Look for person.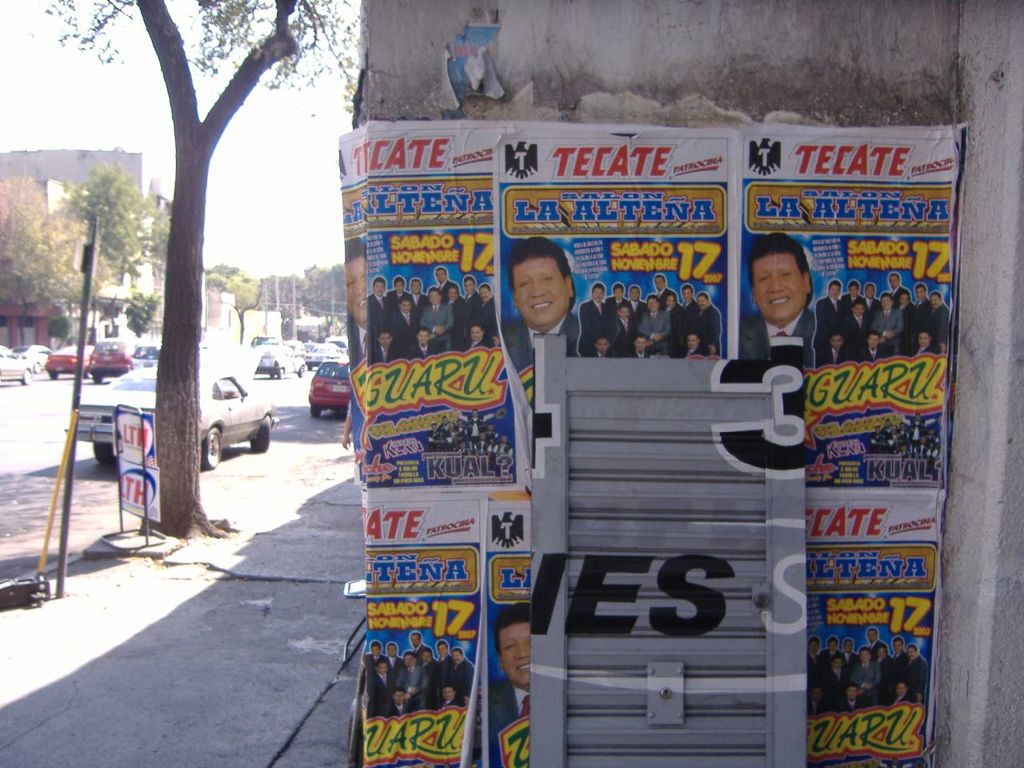
Found: <region>425, 288, 454, 351</region>.
